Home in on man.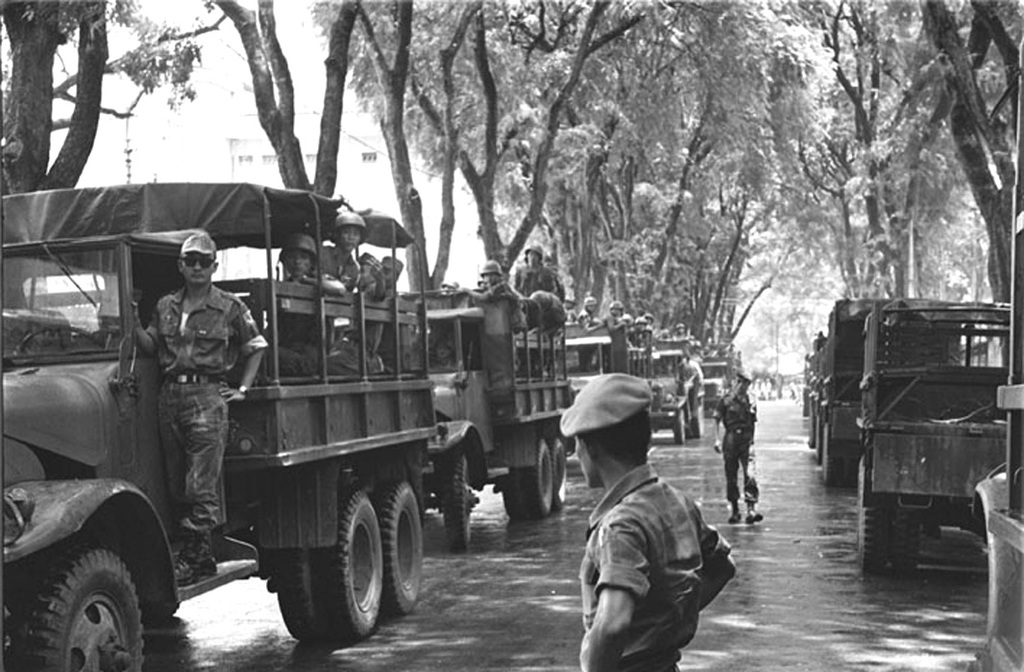
Homed in at locate(448, 262, 520, 363).
